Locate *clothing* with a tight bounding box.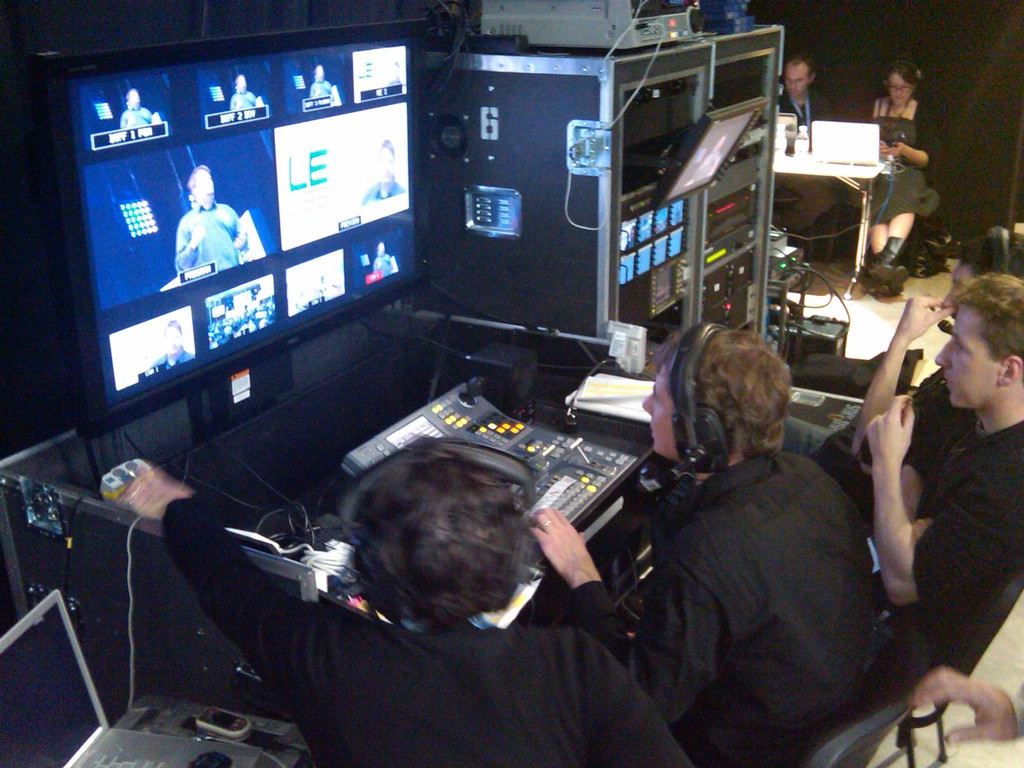
(left=183, top=201, right=245, bottom=275).
